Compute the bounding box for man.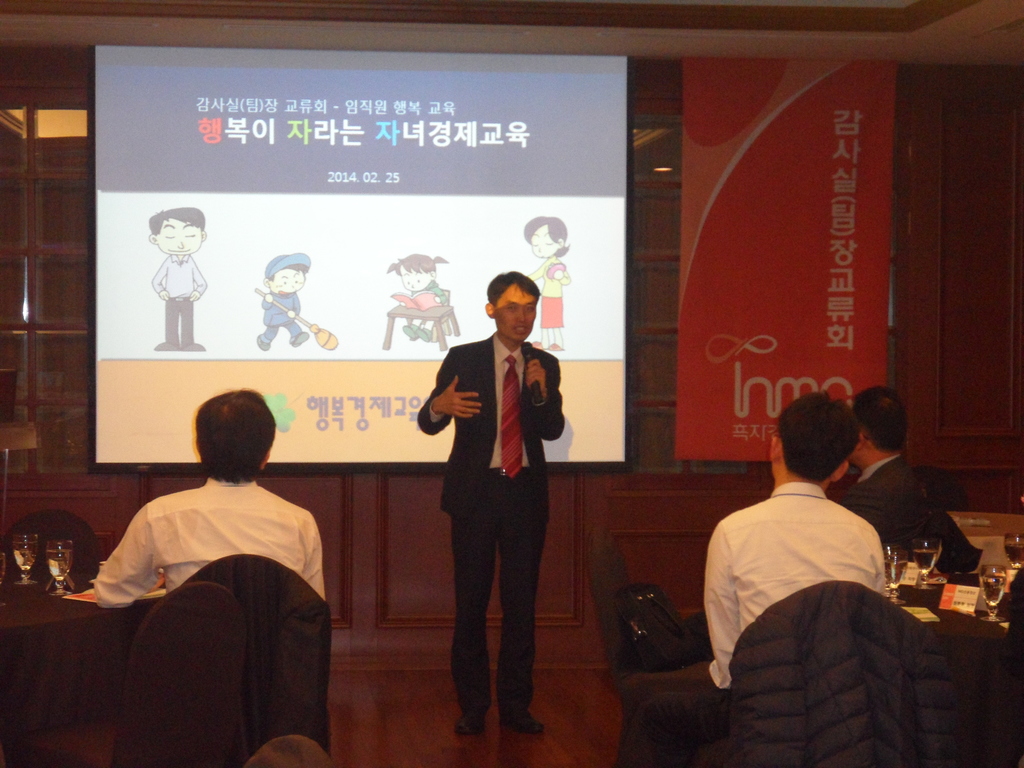
{"left": 415, "top": 270, "right": 563, "bottom": 742}.
